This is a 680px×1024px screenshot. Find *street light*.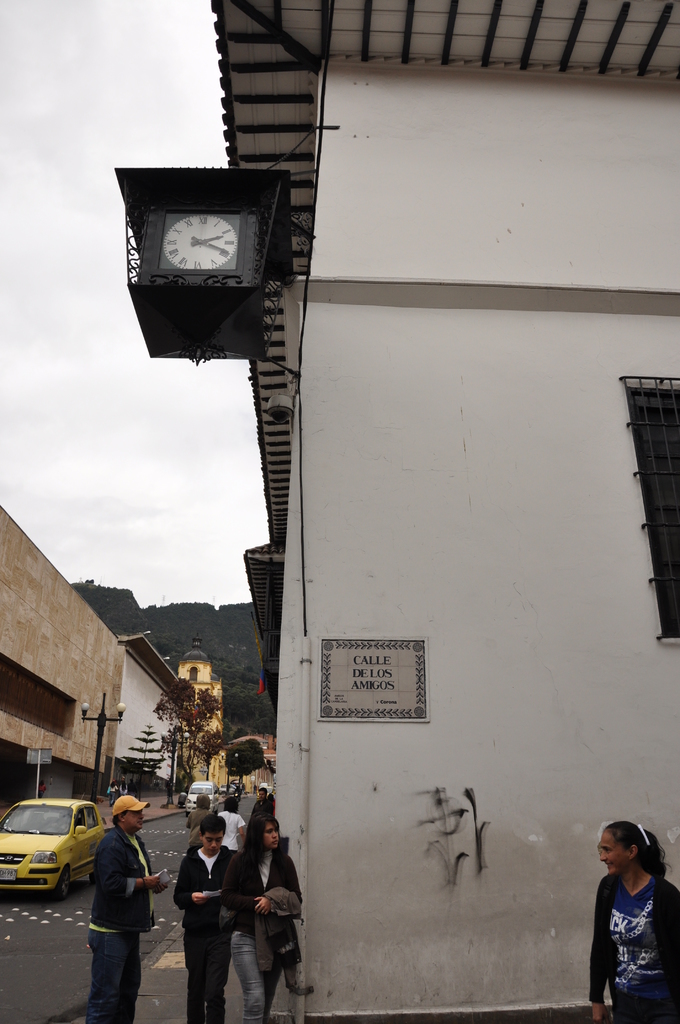
Bounding box: (218,749,241,791).
